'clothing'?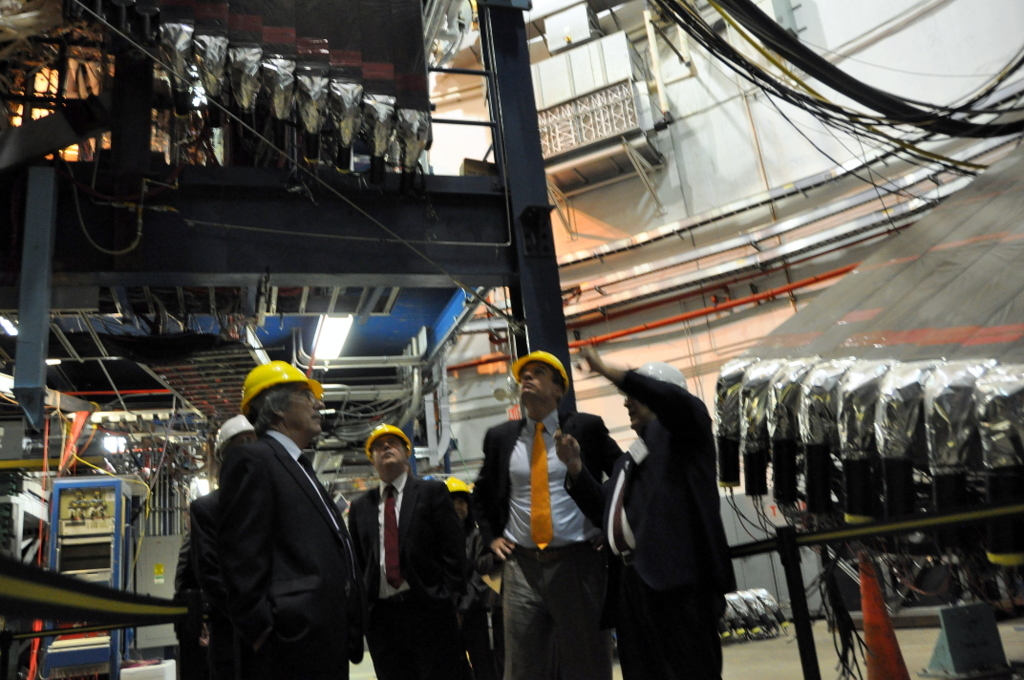
(456,403,608,679)
